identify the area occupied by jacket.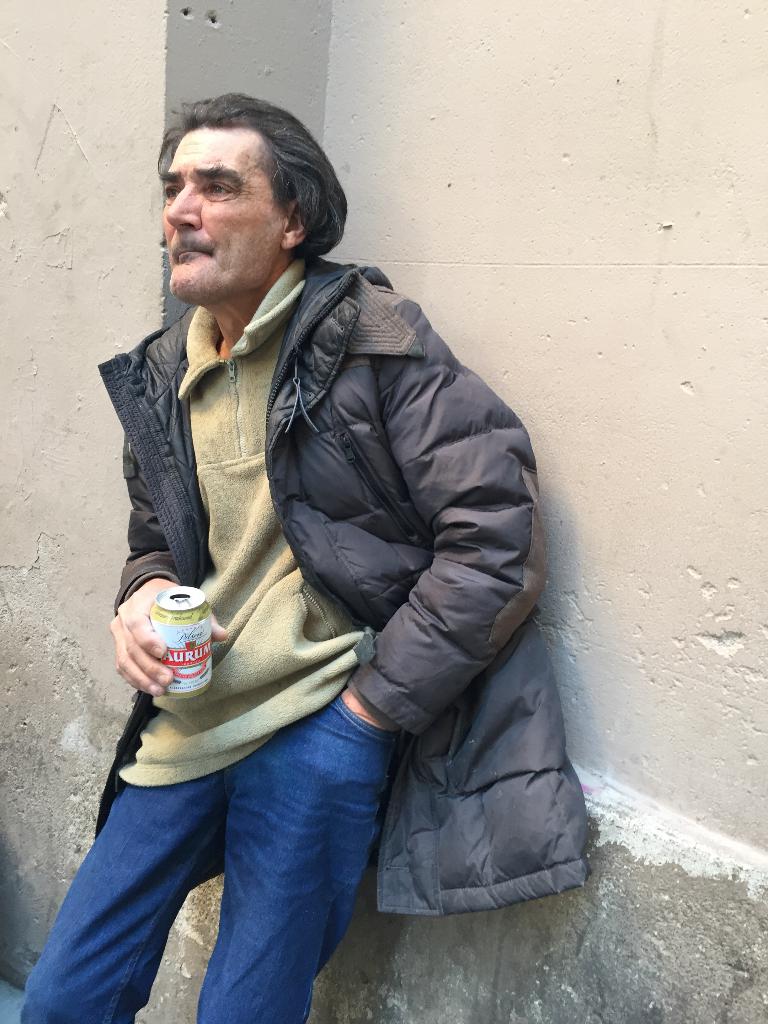
Area: BBox(95, 262, 598, 924).
